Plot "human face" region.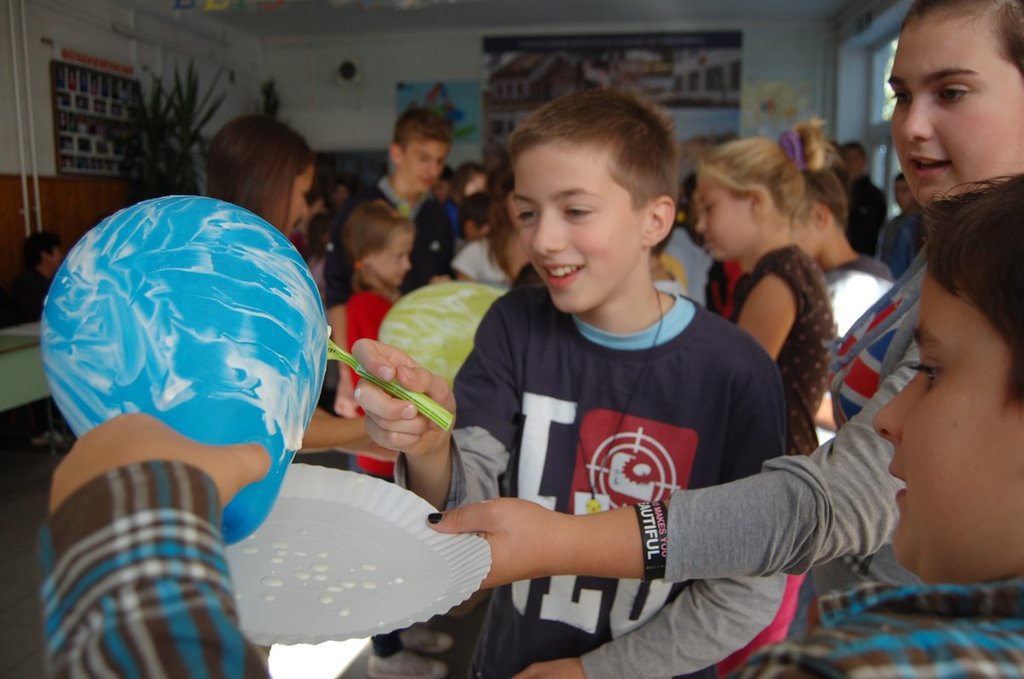
Plotted at BBox(695, 183, 750, 255).
